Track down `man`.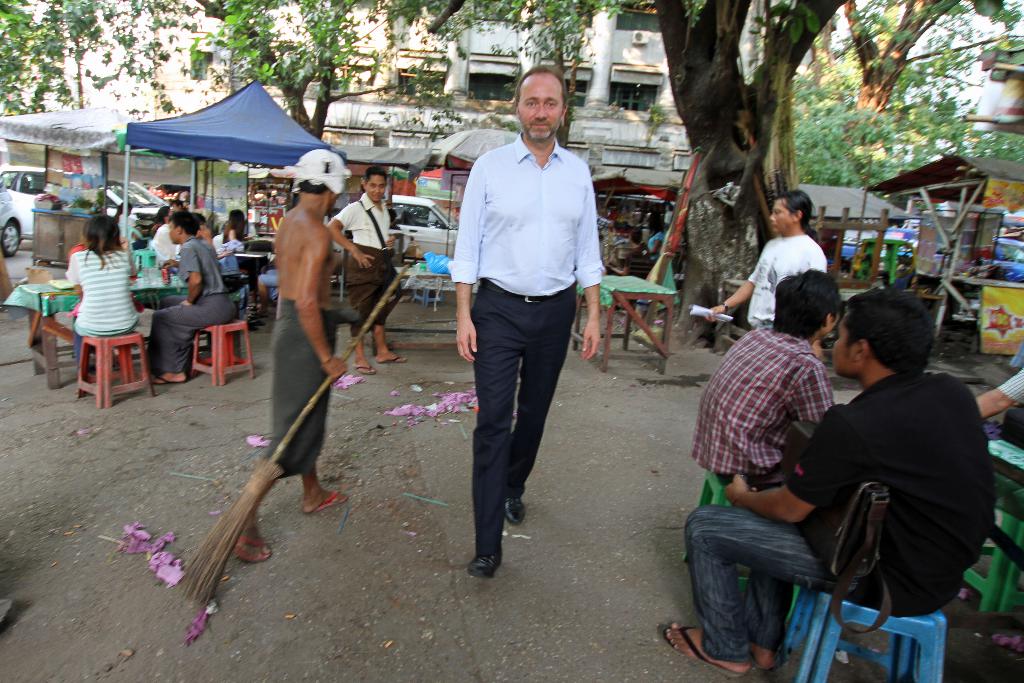
Tracked to <box>699,192,836,372</box>.
